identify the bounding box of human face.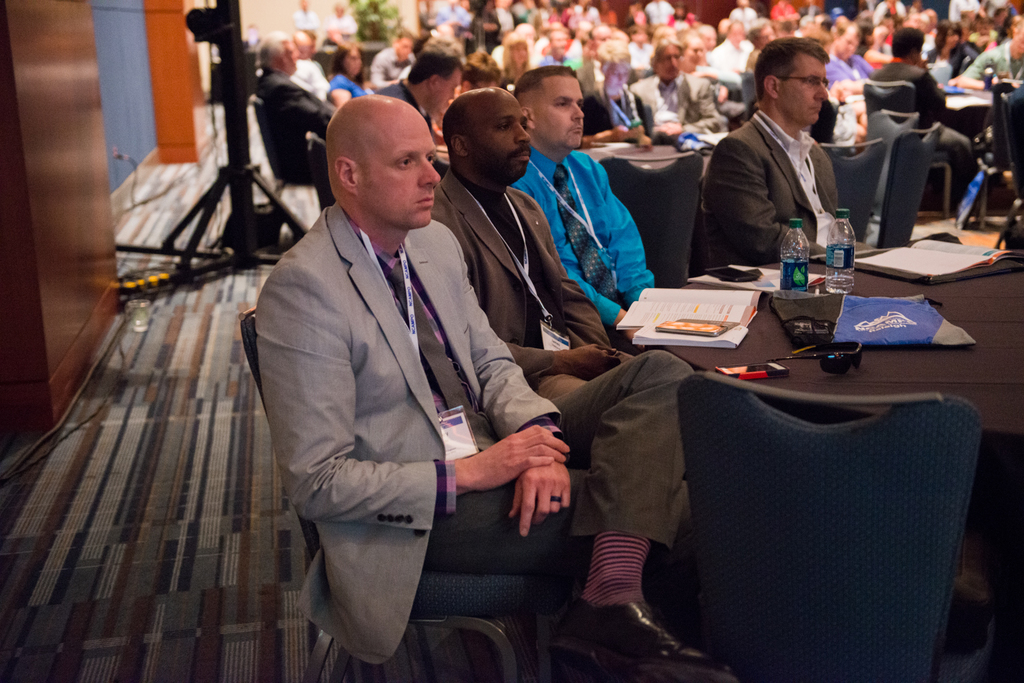
box(950, 26, 963, 54).
